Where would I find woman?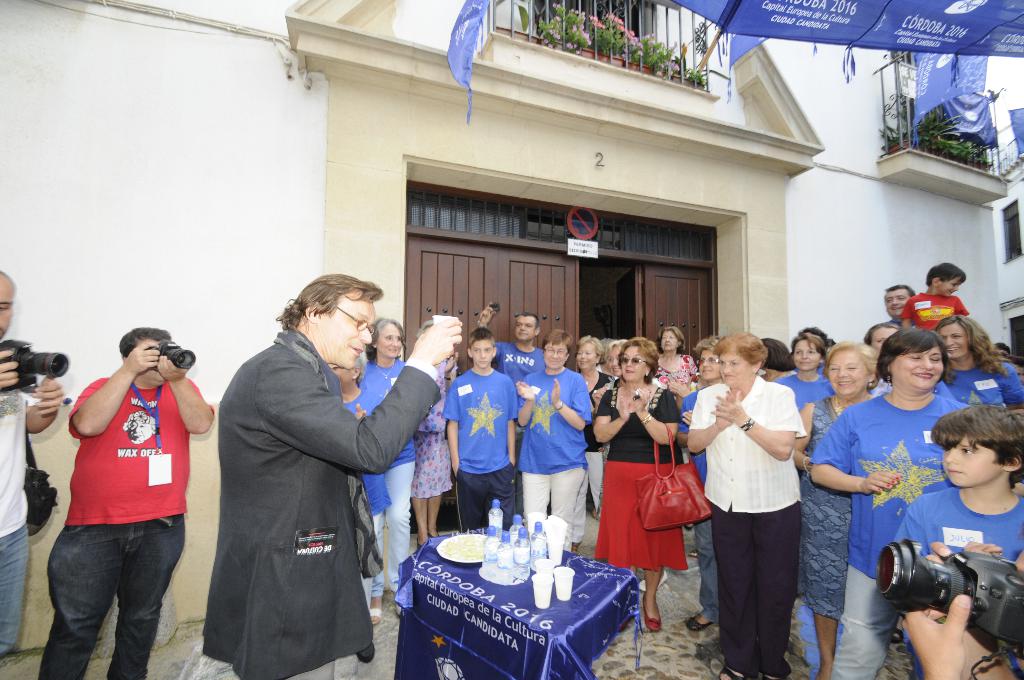
At l=513, t=328, r=595, b=552.
